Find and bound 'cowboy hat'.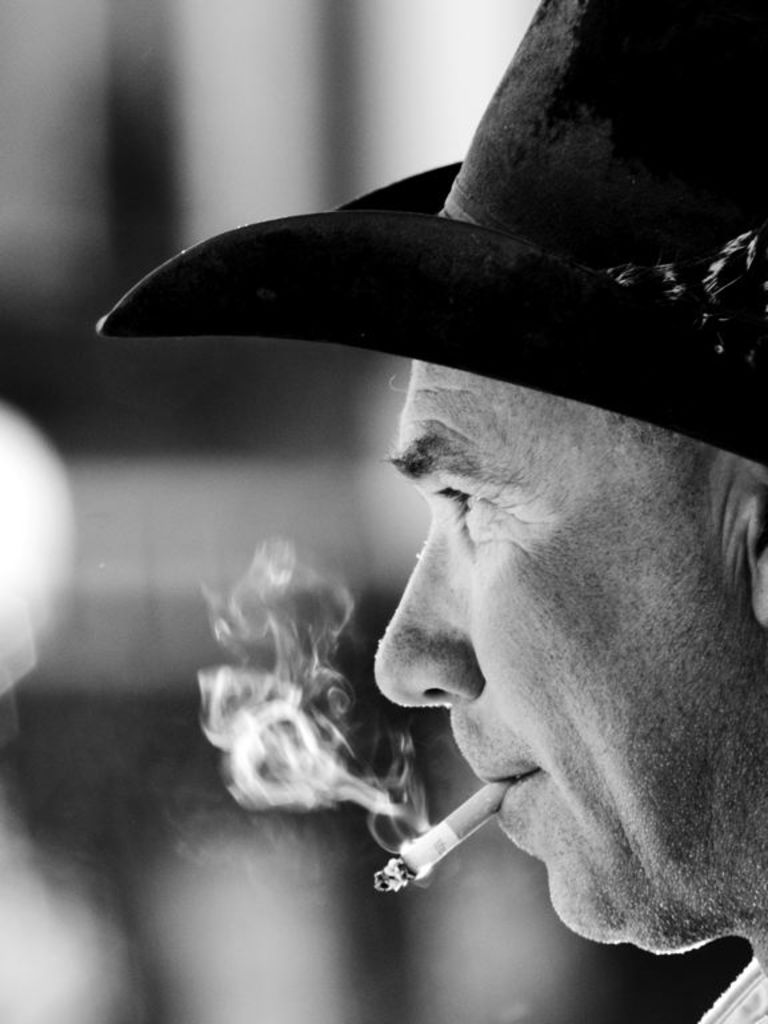
Bound: <box>76,0,767,465</box>.
